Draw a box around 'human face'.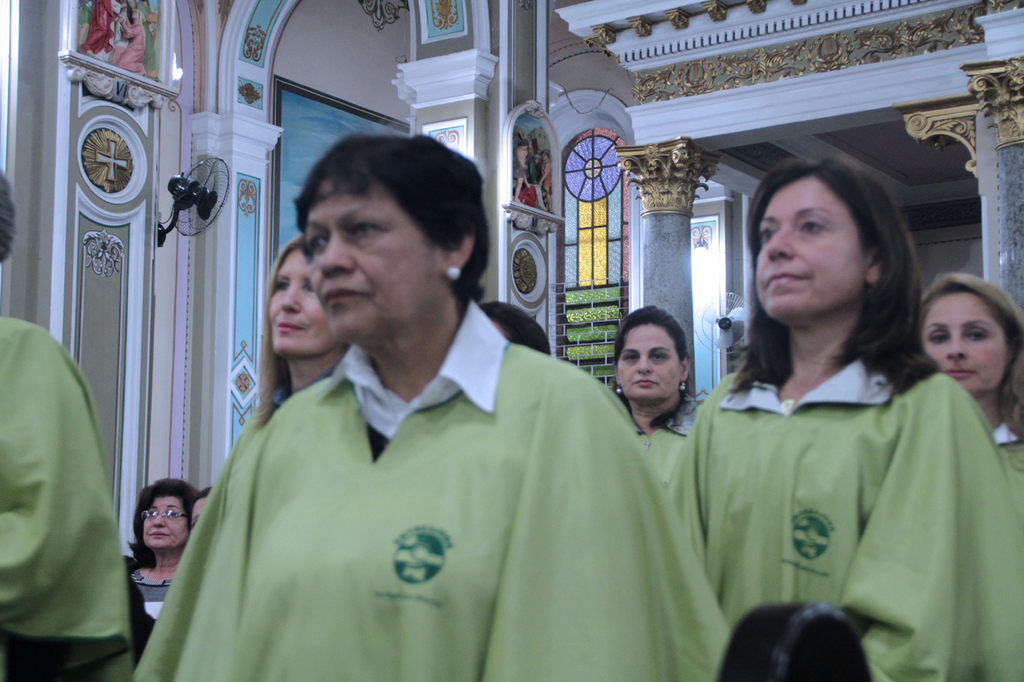
<region>755, 175, 852, 321</region>.
